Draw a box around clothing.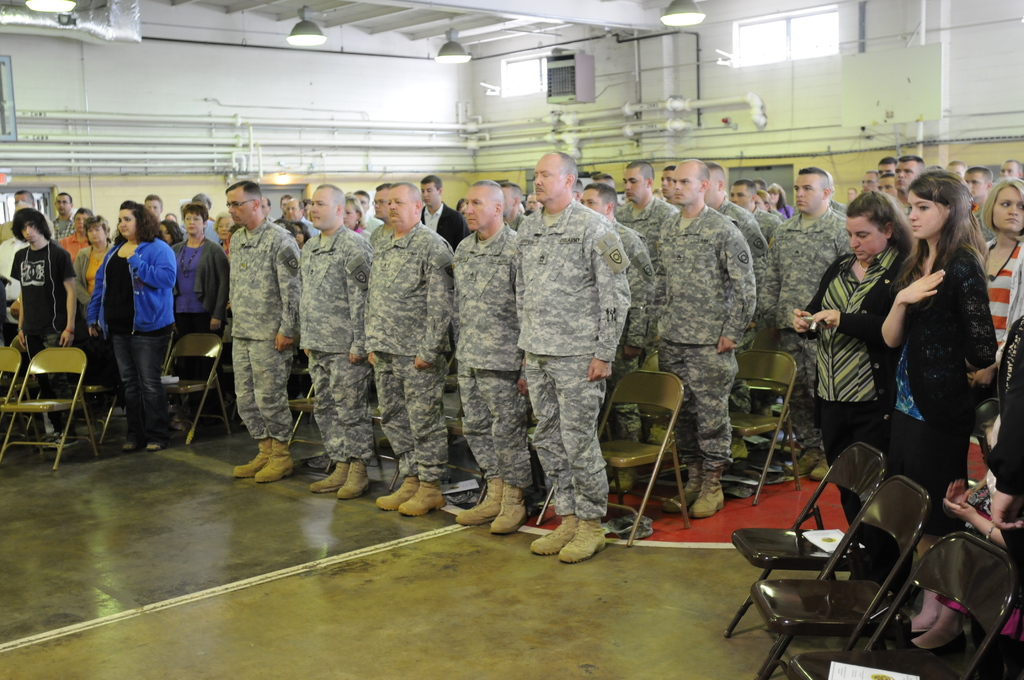
detection(989, 316, 1023, 626).
